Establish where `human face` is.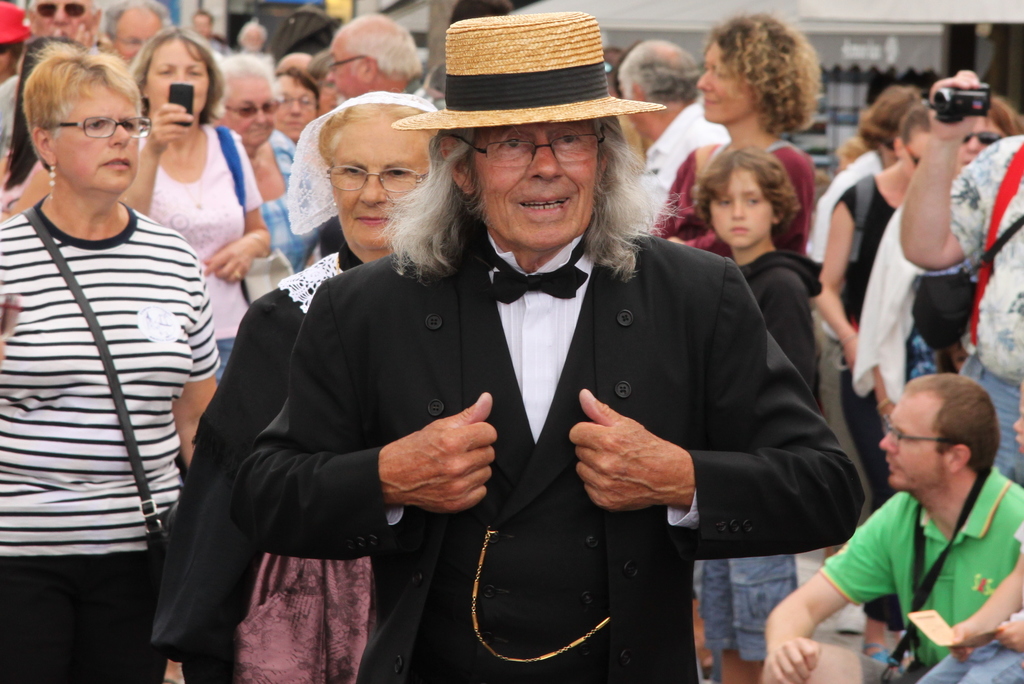
Established at 326 37 358 101.
